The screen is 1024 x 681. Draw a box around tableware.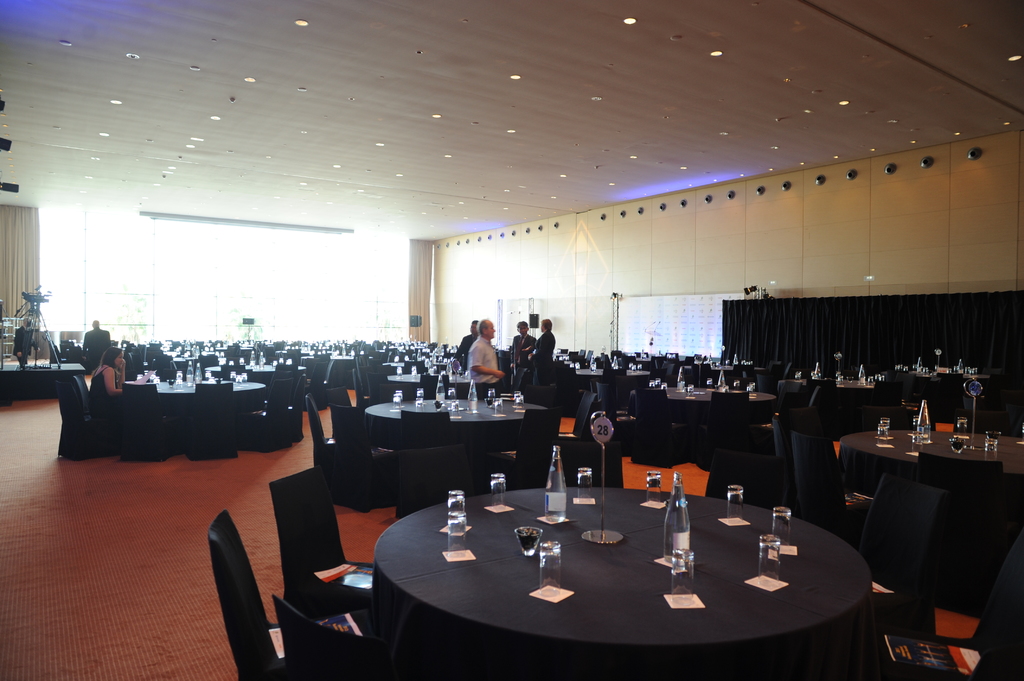
rect(445, 492, 468, 524).
